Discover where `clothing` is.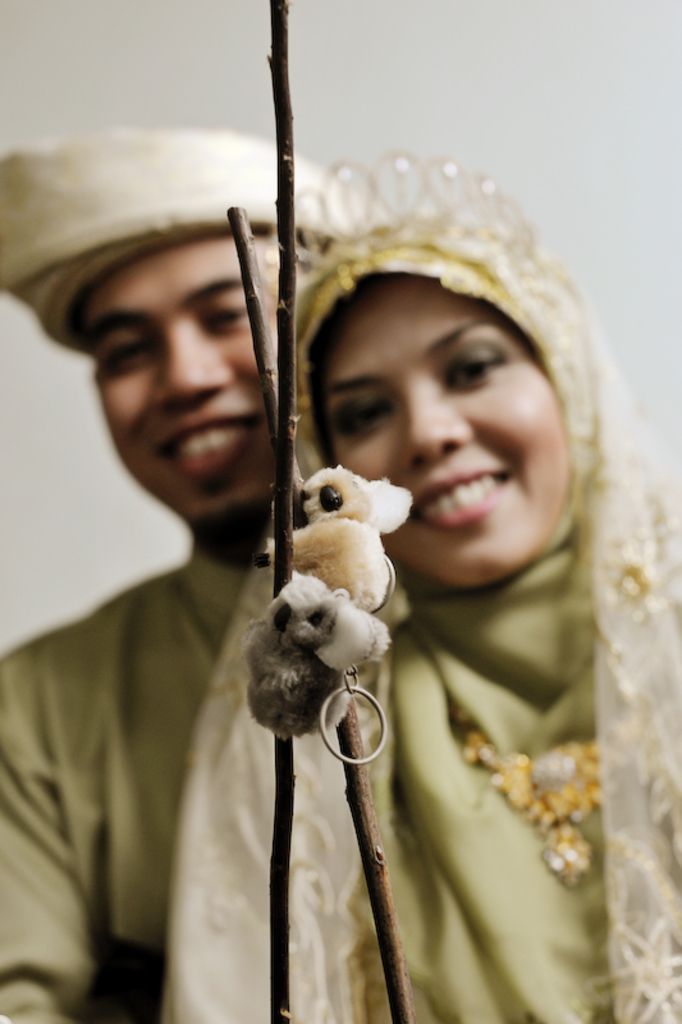
Discovered at locate(168, 132, 681, 1023).
